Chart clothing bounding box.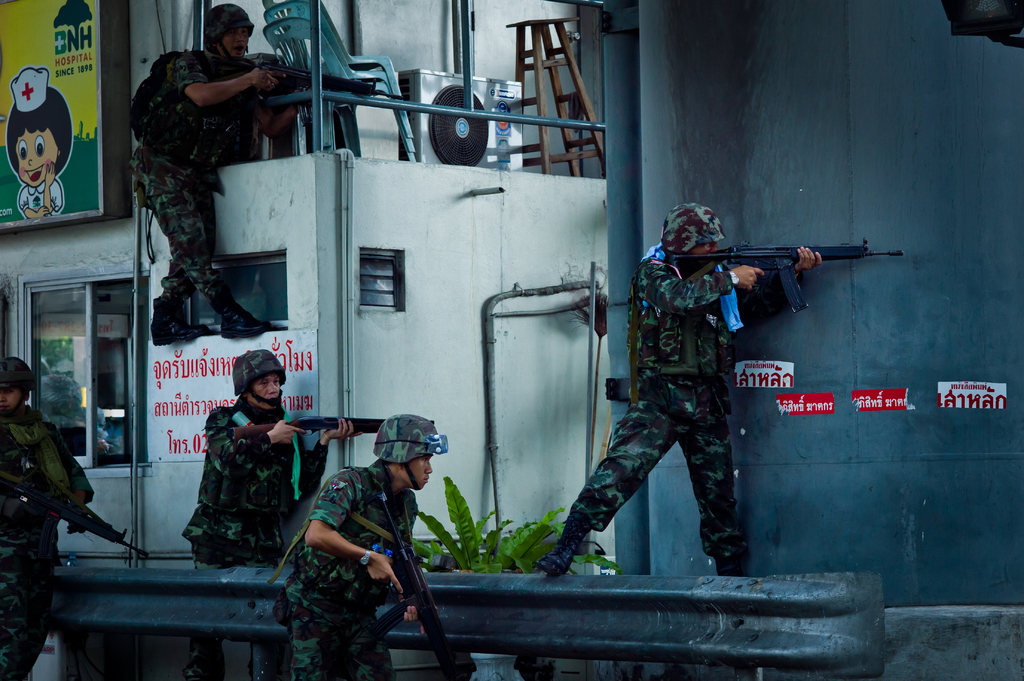
Charted: (left=277, top=465, right=419, bottom=680).
